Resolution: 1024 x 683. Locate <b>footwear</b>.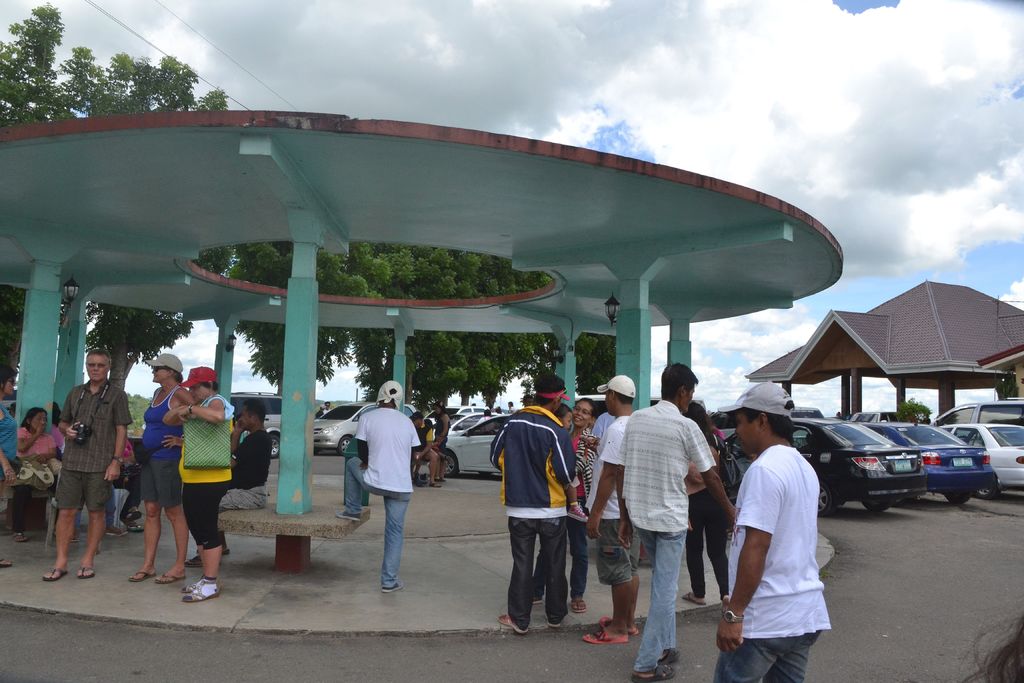
bbox=(630, 664, 675, 680).
